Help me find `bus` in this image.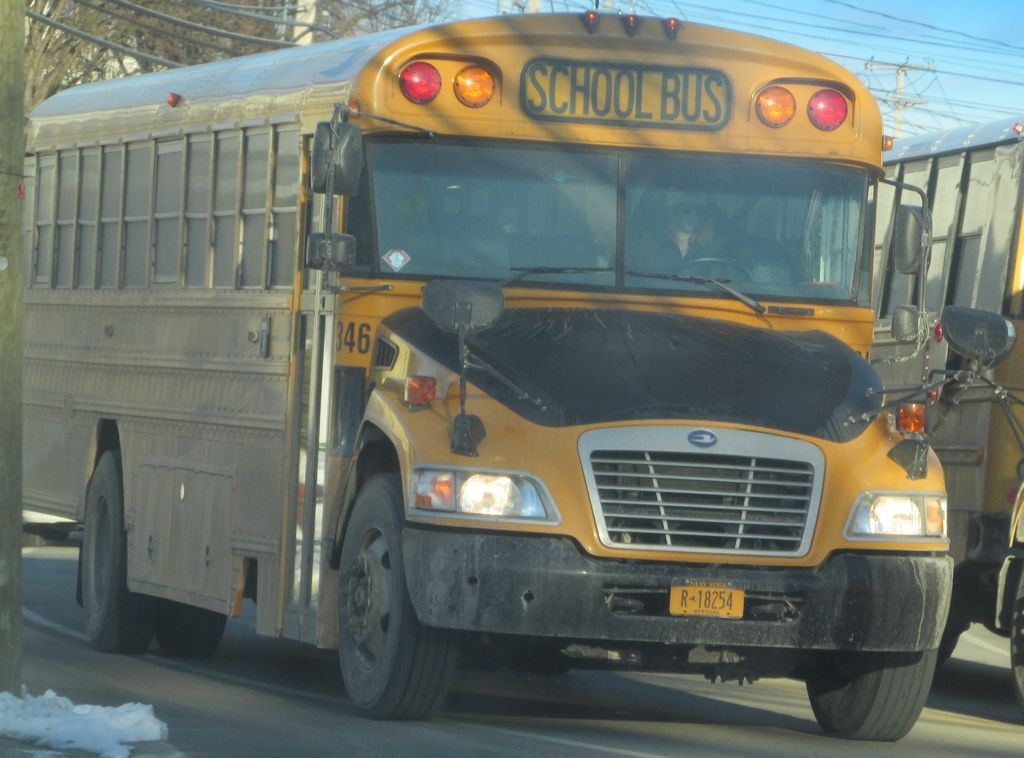
Found it: locate(791, 103, 1023, 705).
